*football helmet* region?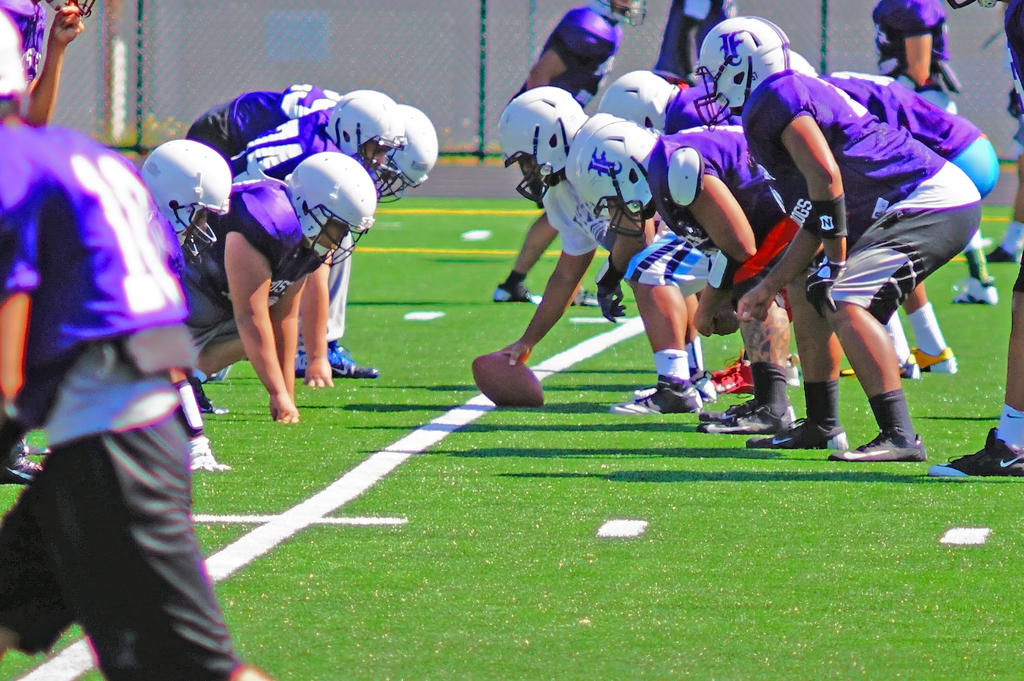
rect(564, 113, 657, 233)
